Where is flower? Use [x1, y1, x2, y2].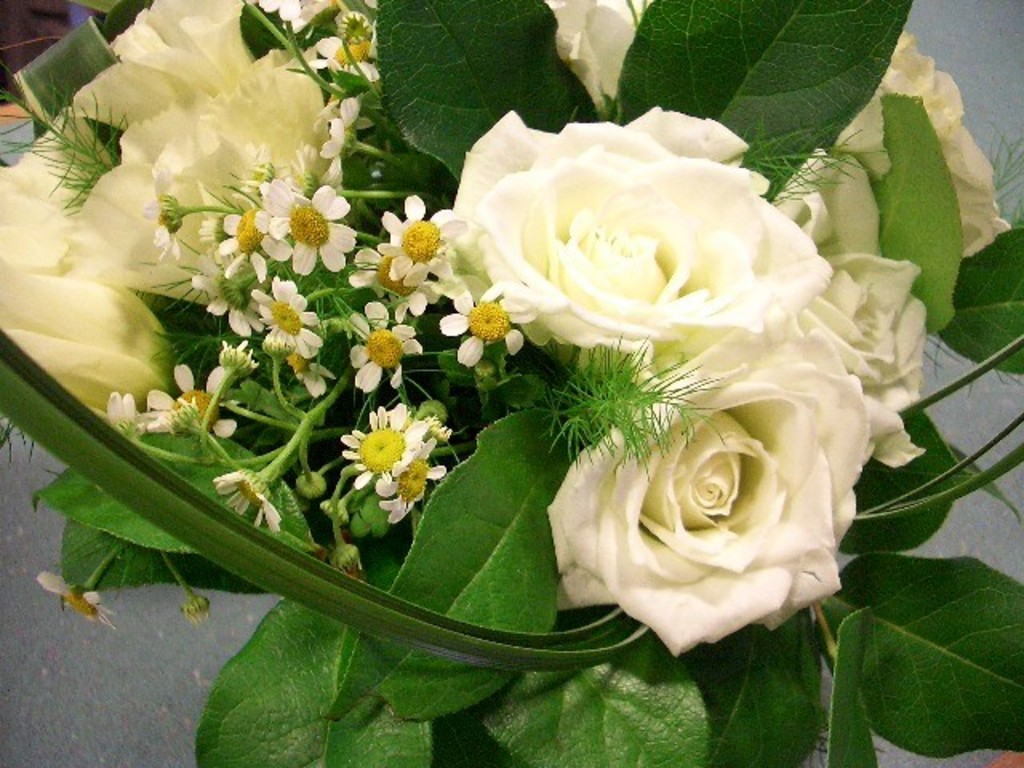
[768, 150, 925, 472].
